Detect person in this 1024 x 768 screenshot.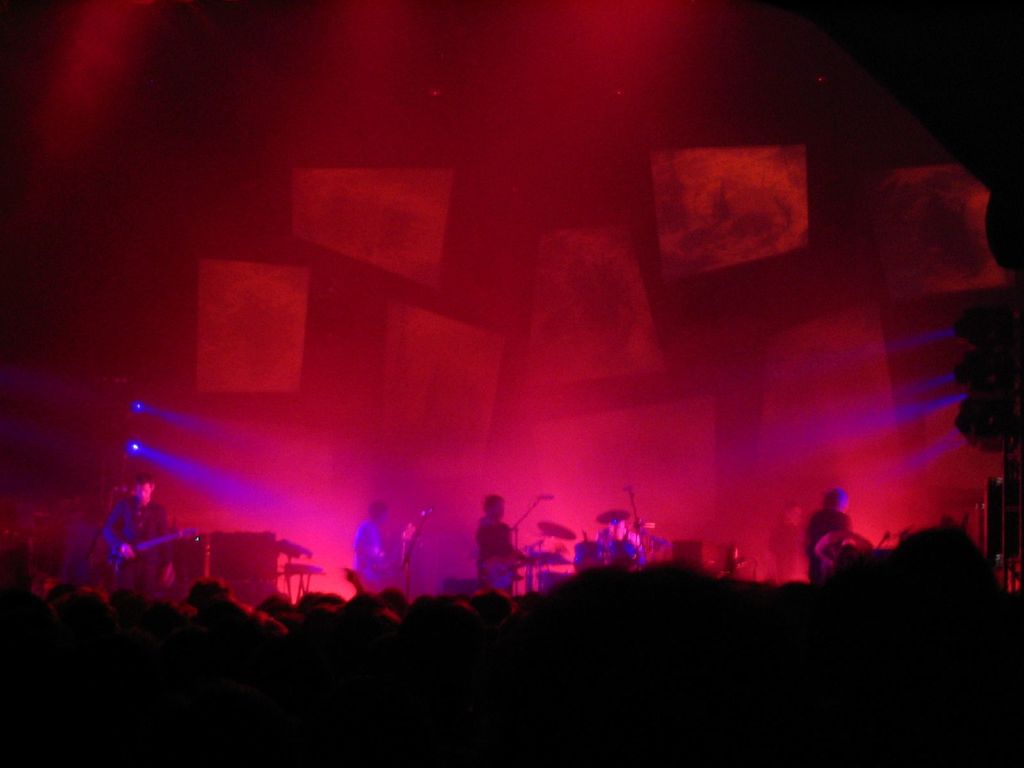
Detection: detection(478, 492, 529, 585).
